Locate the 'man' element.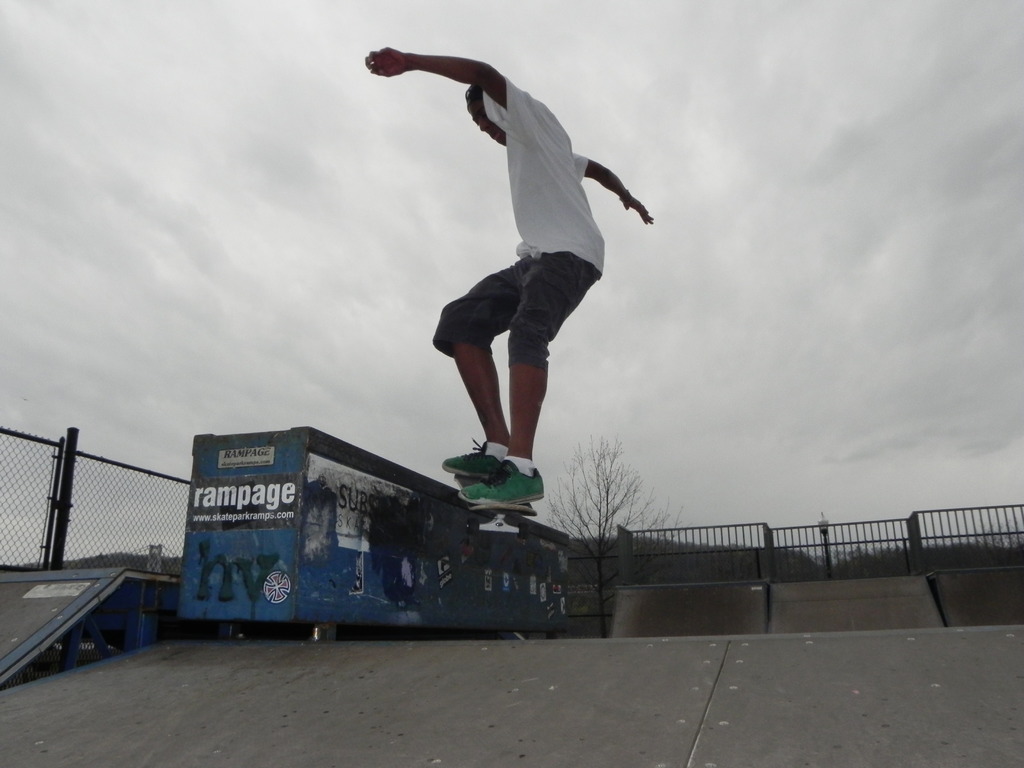
Element bbox: bbox=[369, 49, 644, 500].
